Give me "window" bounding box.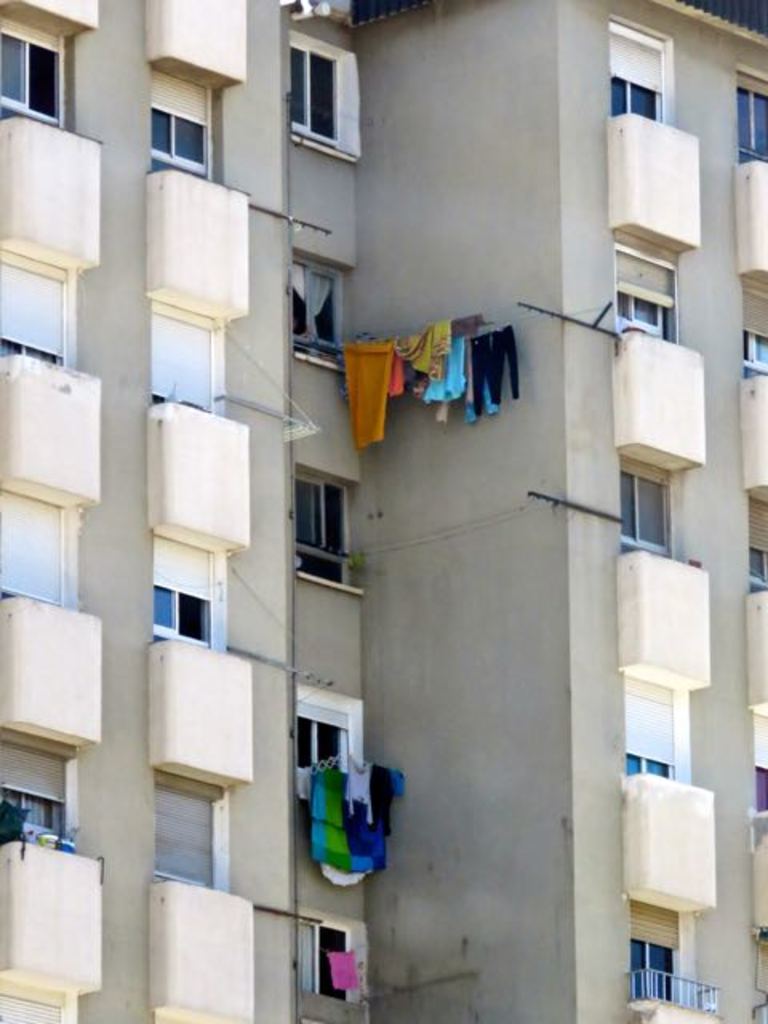
locate(0, 254, 66, 366).
